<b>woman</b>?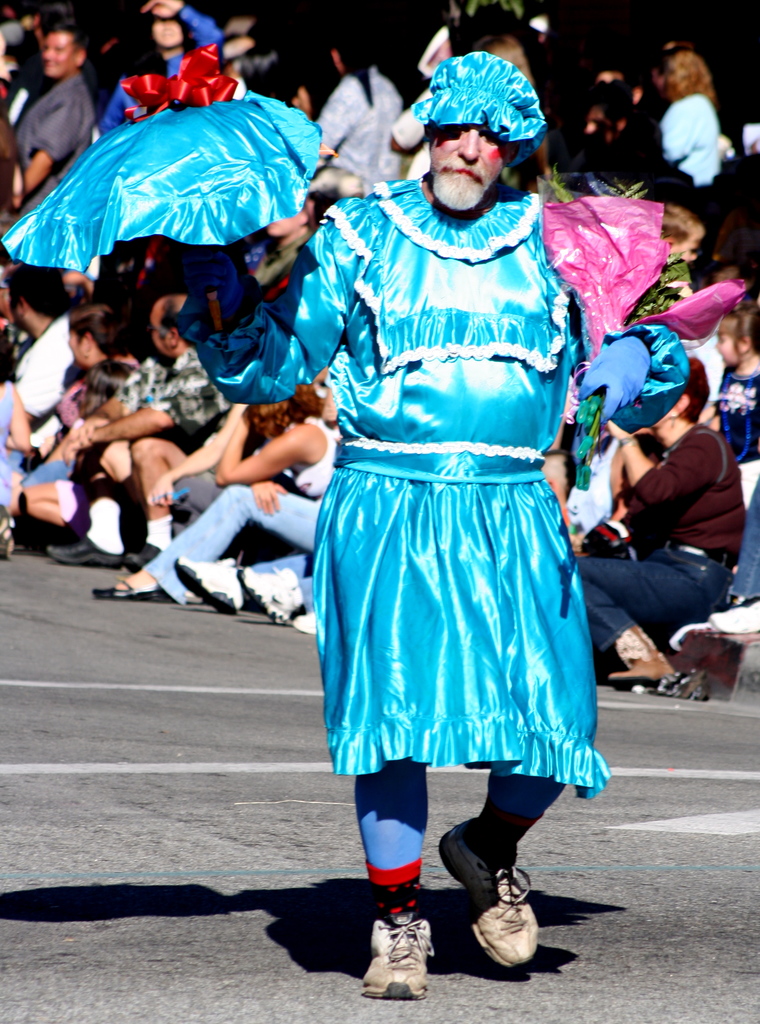
locate(600, 345, 747, 698)
